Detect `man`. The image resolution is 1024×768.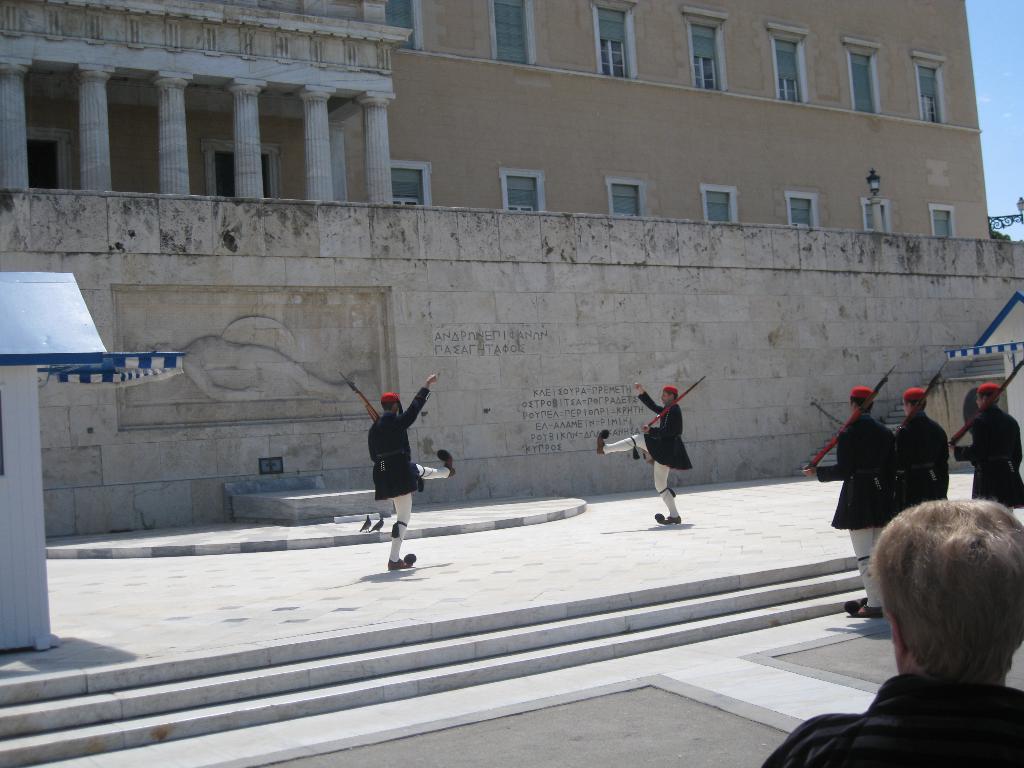
[591,380,691,531].
